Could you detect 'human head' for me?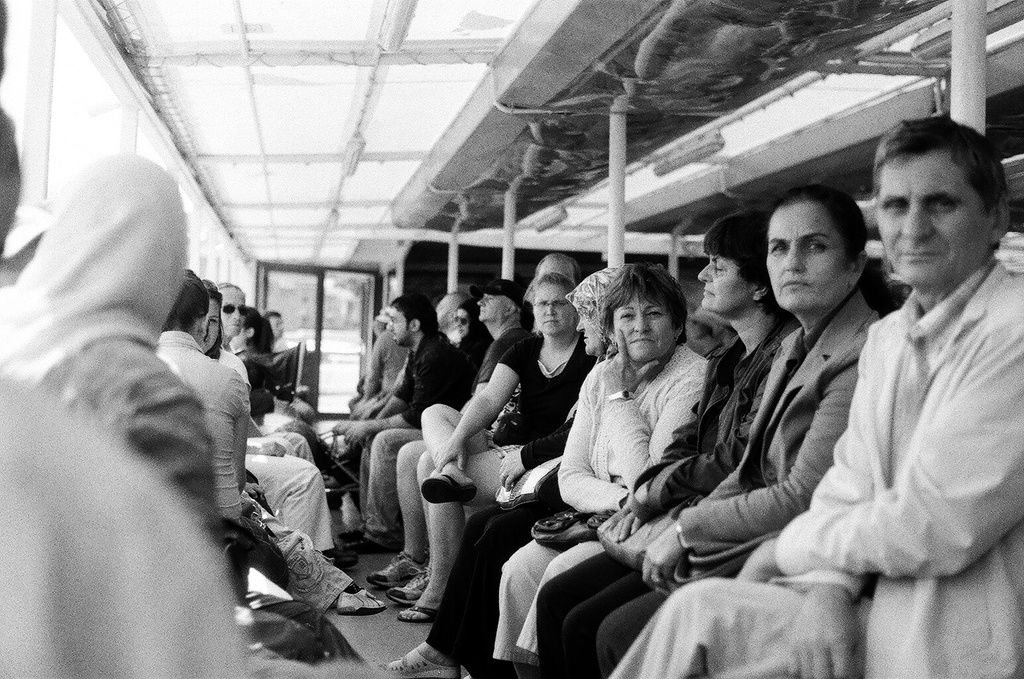
Detection result: box=[763, 182, 870, 308].
